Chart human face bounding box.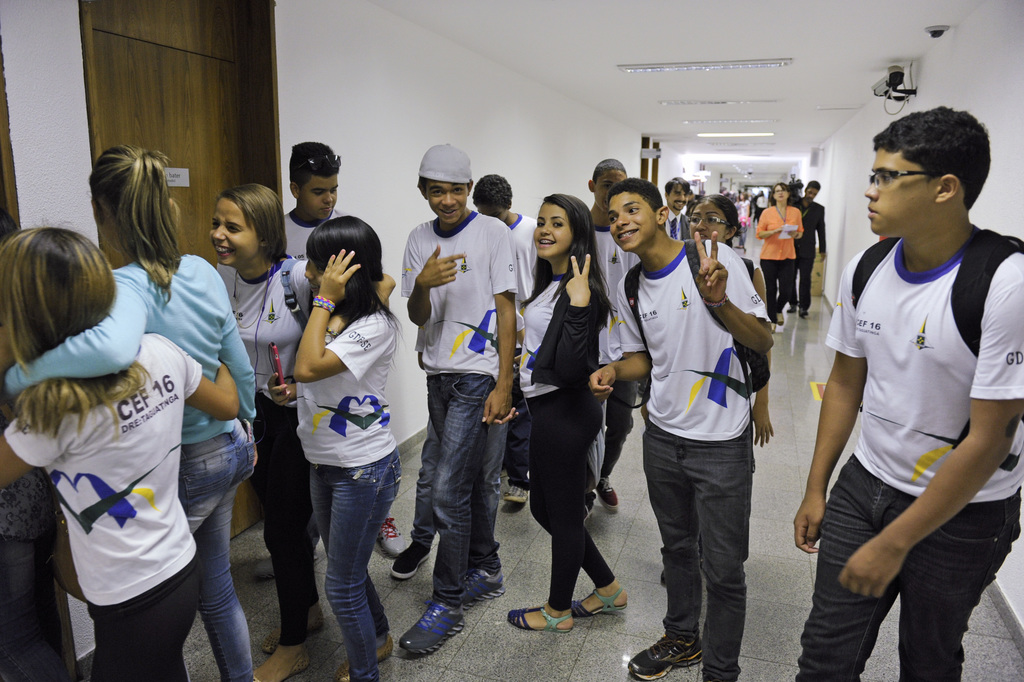
Charted: left=592, top=167, right=626, bottom=204.
